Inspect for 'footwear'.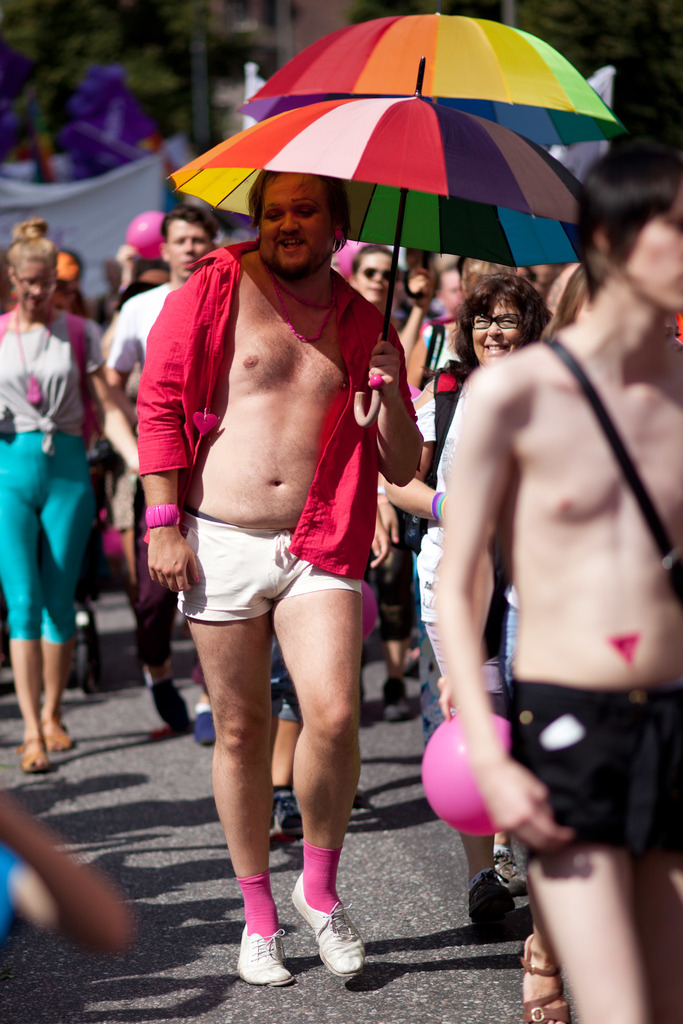
Inspection: <region>462, 870, 523, 924</region>.
